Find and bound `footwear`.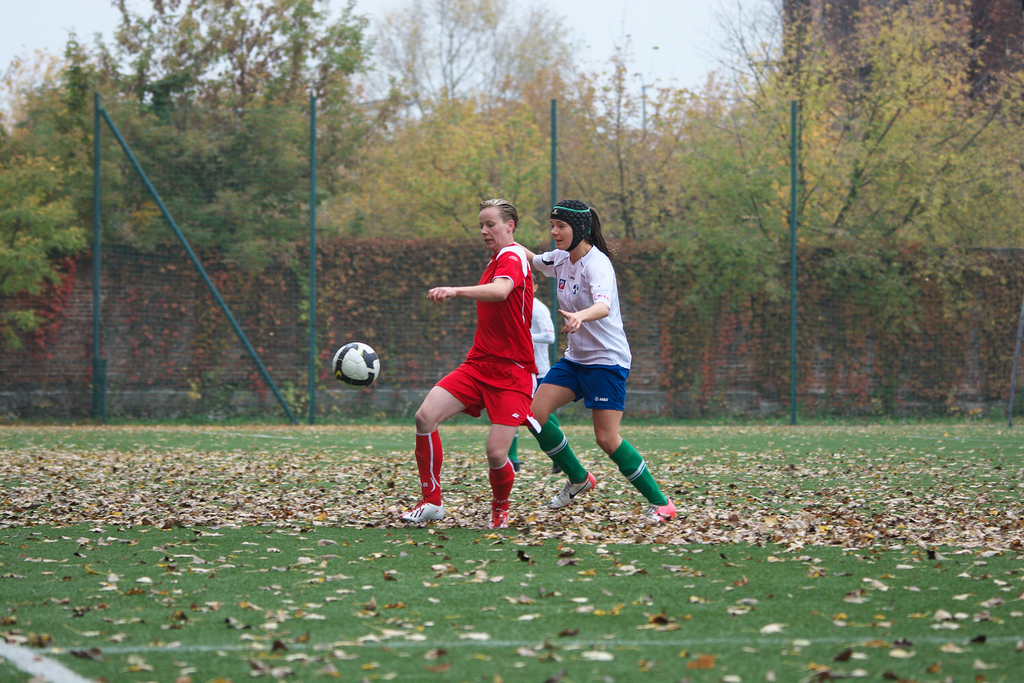
Bound: pyautogui.locateOnScreen(399, 497, 444, 522).
